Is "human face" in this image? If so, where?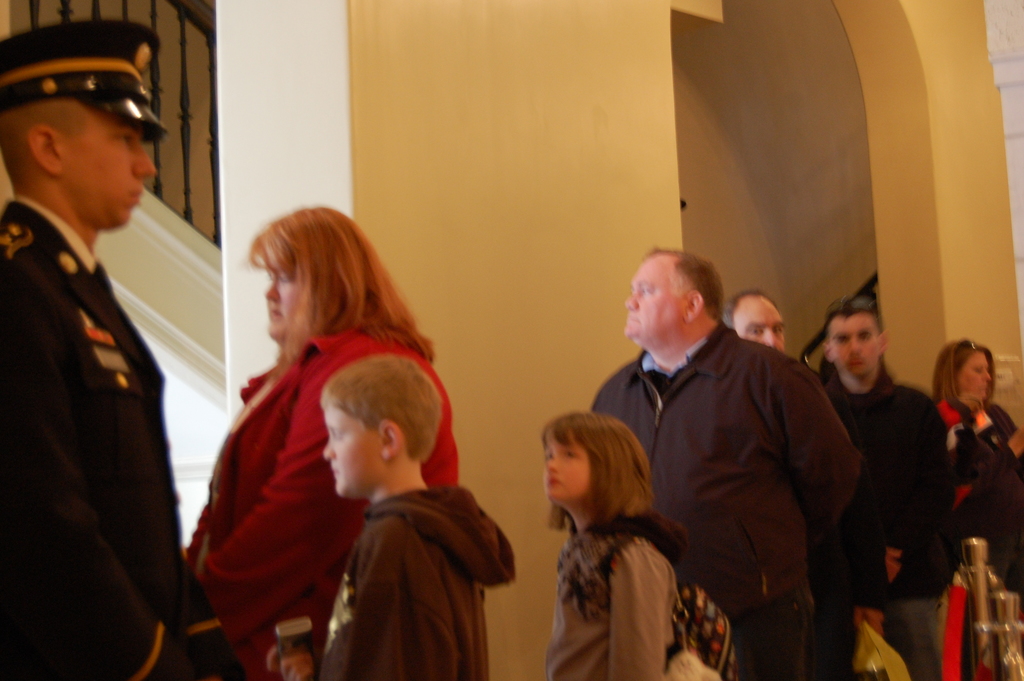
Yes, at x1=260 y1=240 x2=326 y2=345.
